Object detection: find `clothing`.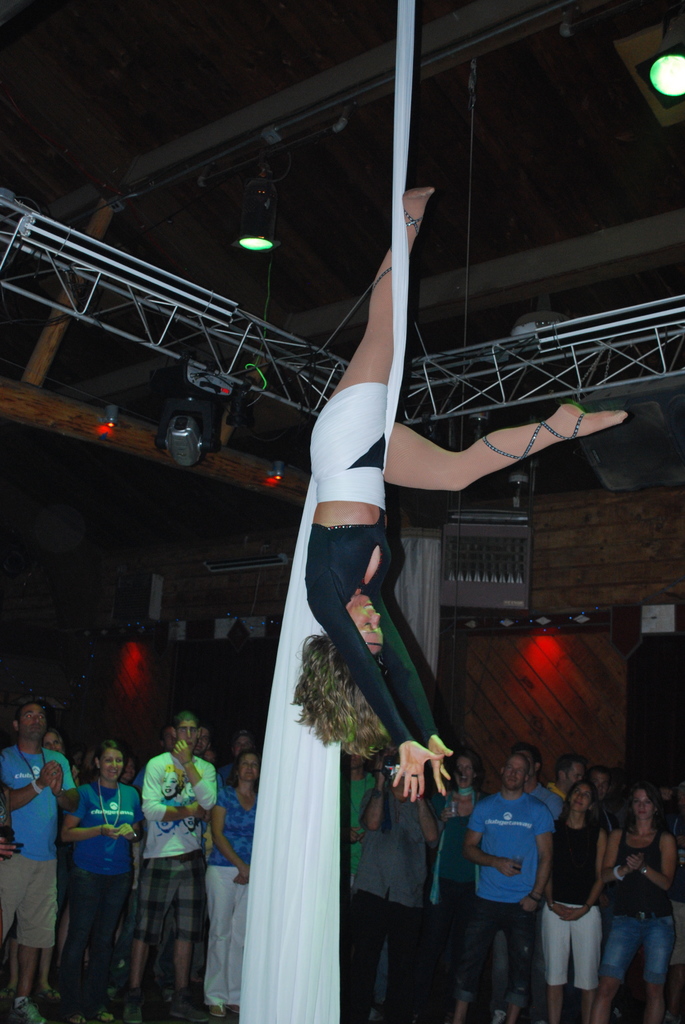
region(303, 510, 453, 750).
